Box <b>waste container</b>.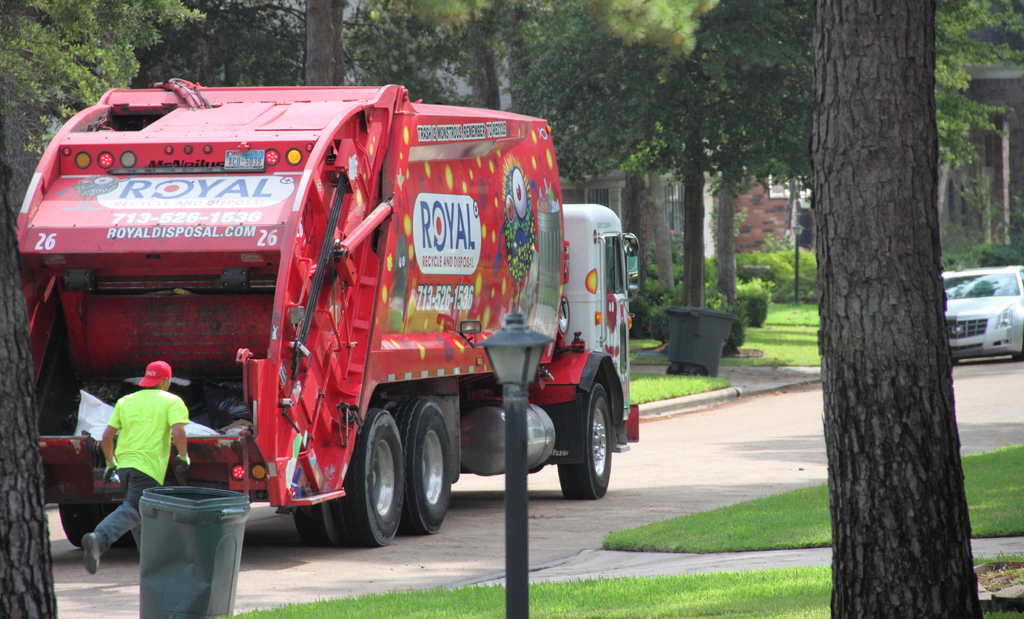
Rect(659, 301, 749, 383).
